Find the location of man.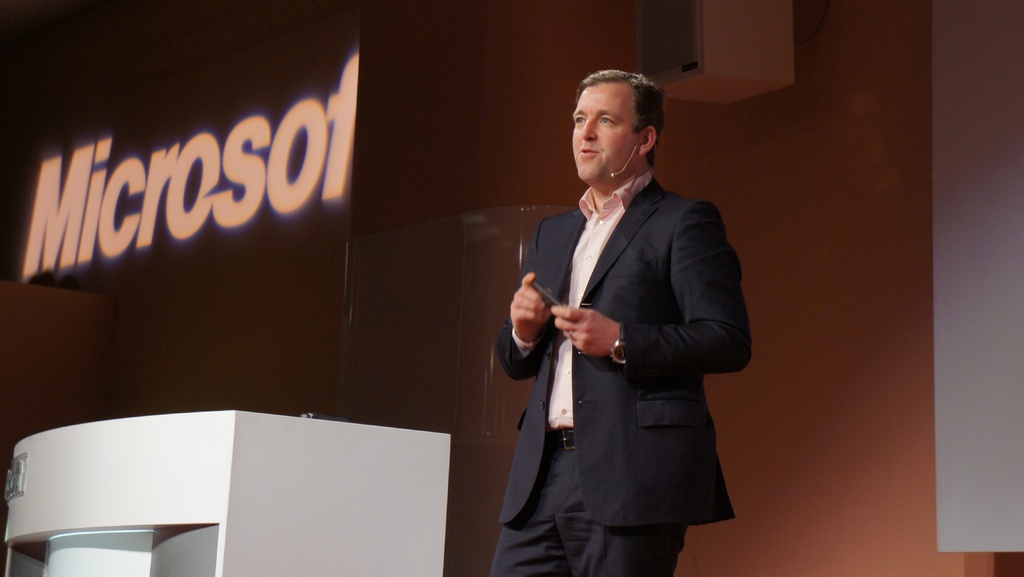
Location: crop(489, 65, 755, 576).
